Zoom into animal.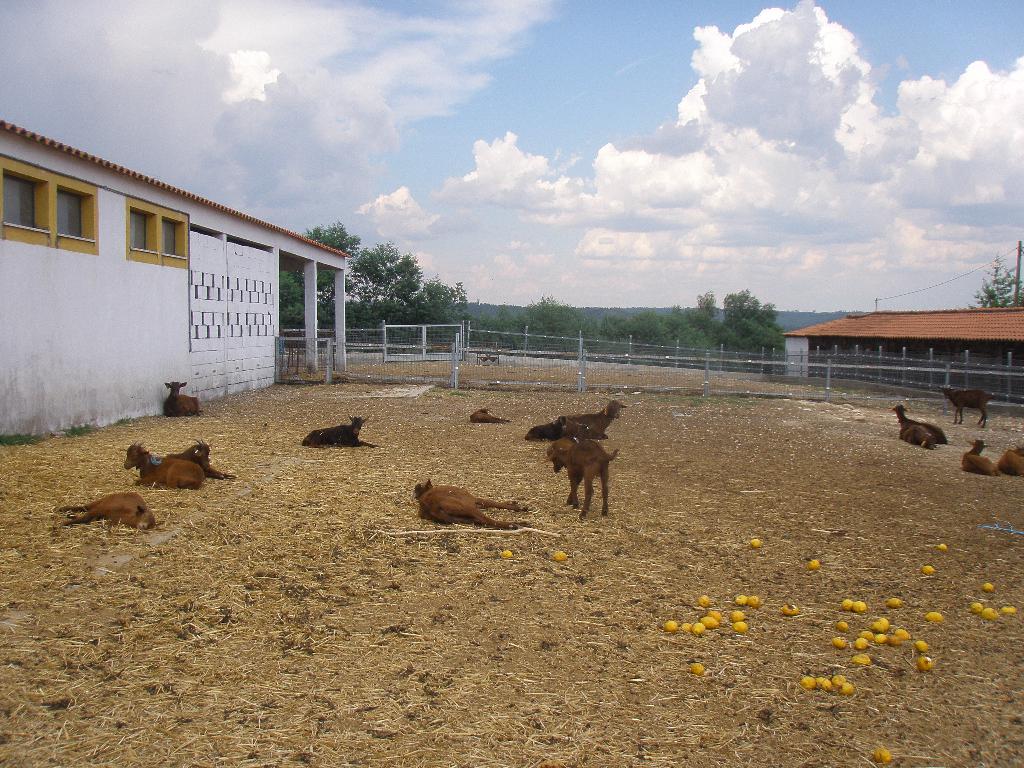
Zoom target: bbox=(895, 405, 945, 456).
